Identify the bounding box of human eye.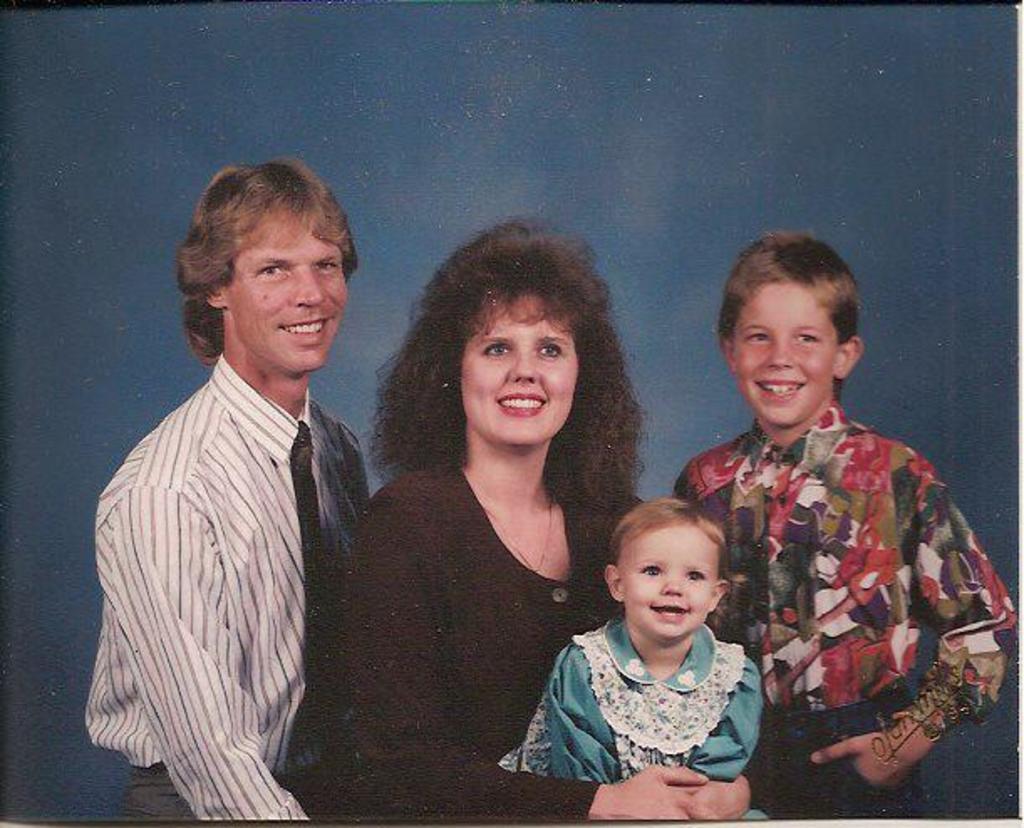
(x1=481, y1=334, x2=516, y2=359).
